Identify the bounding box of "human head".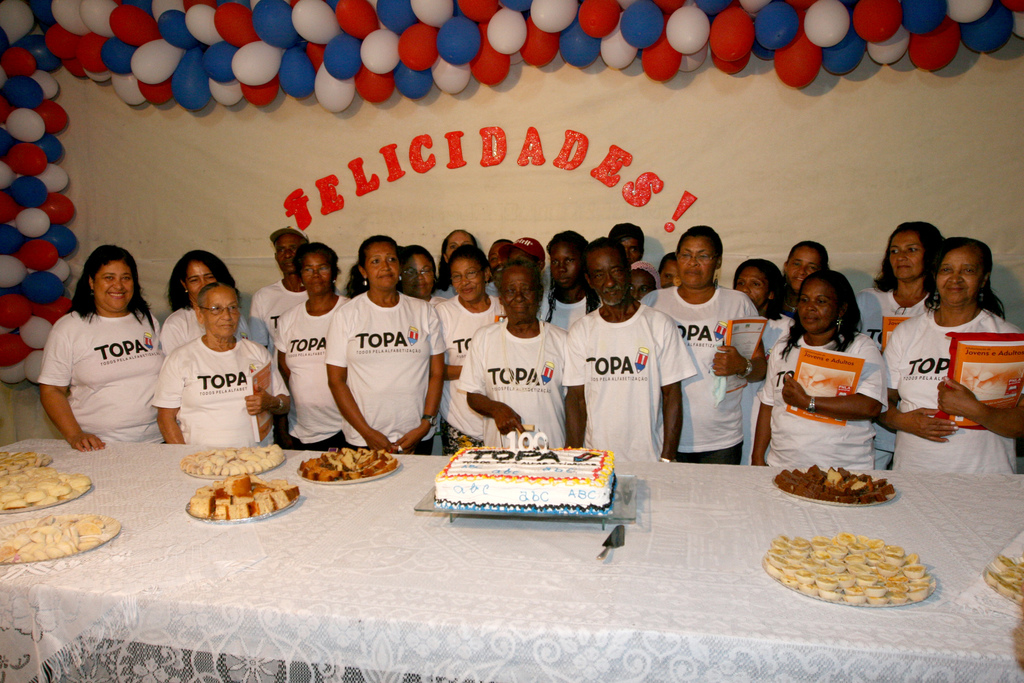
796/268/855/334.
